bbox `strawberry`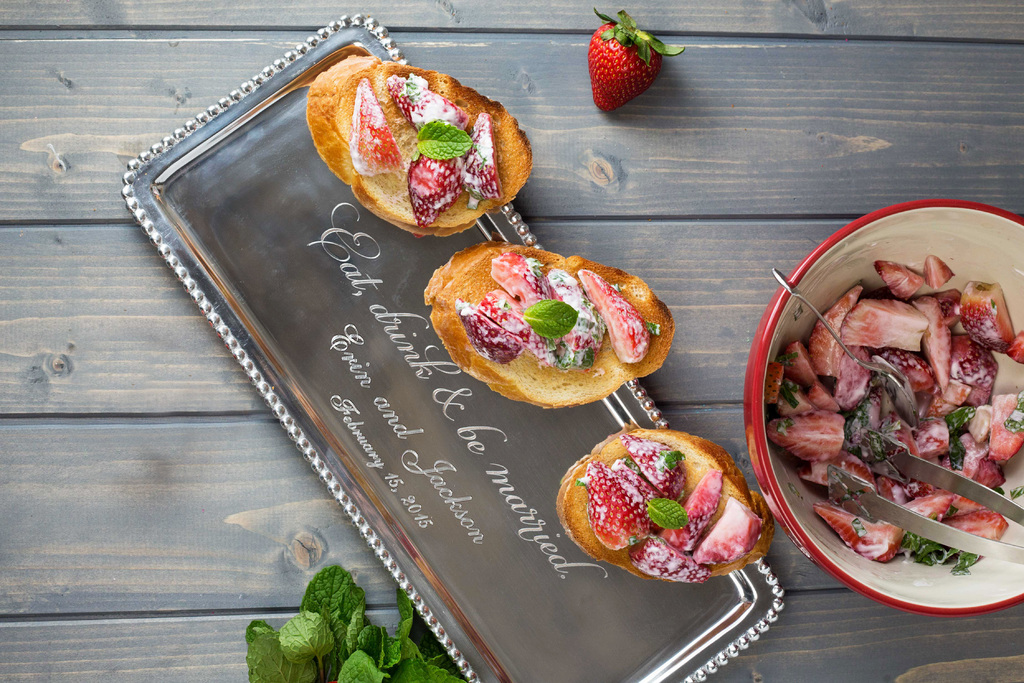
624:534:719:584
